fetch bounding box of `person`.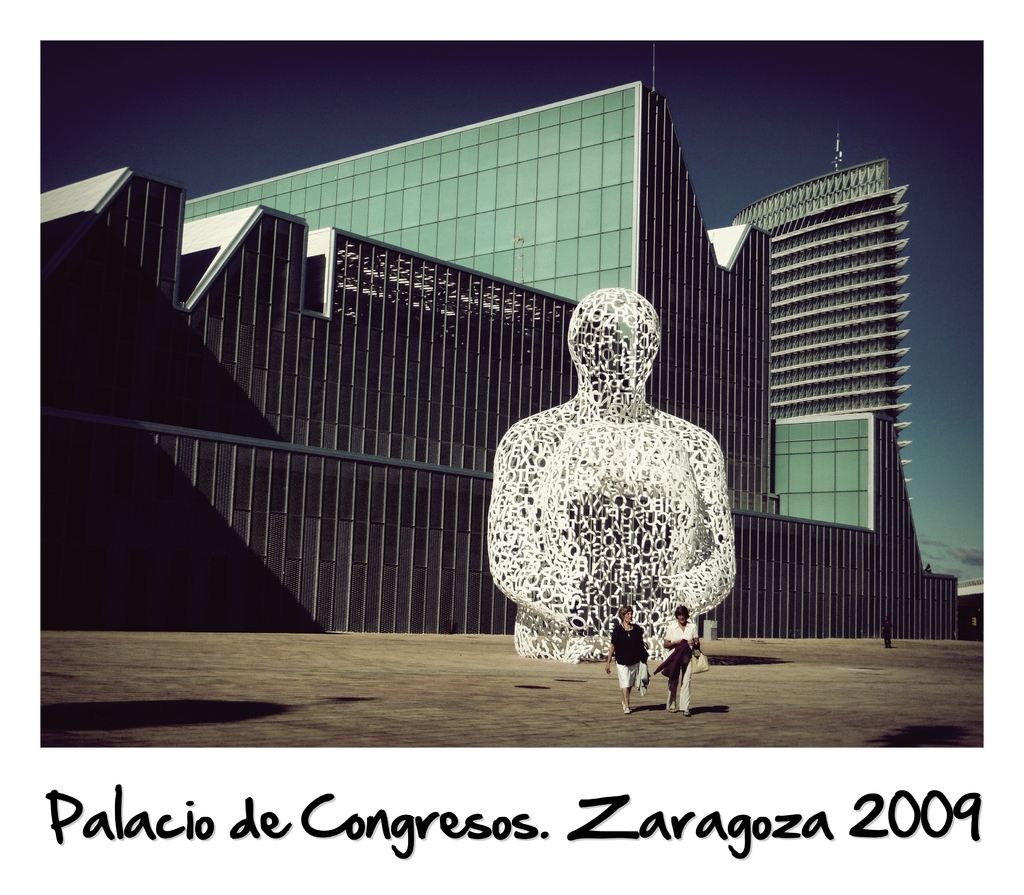
Bbox: <region>605, 604, 651, 714</region>.
